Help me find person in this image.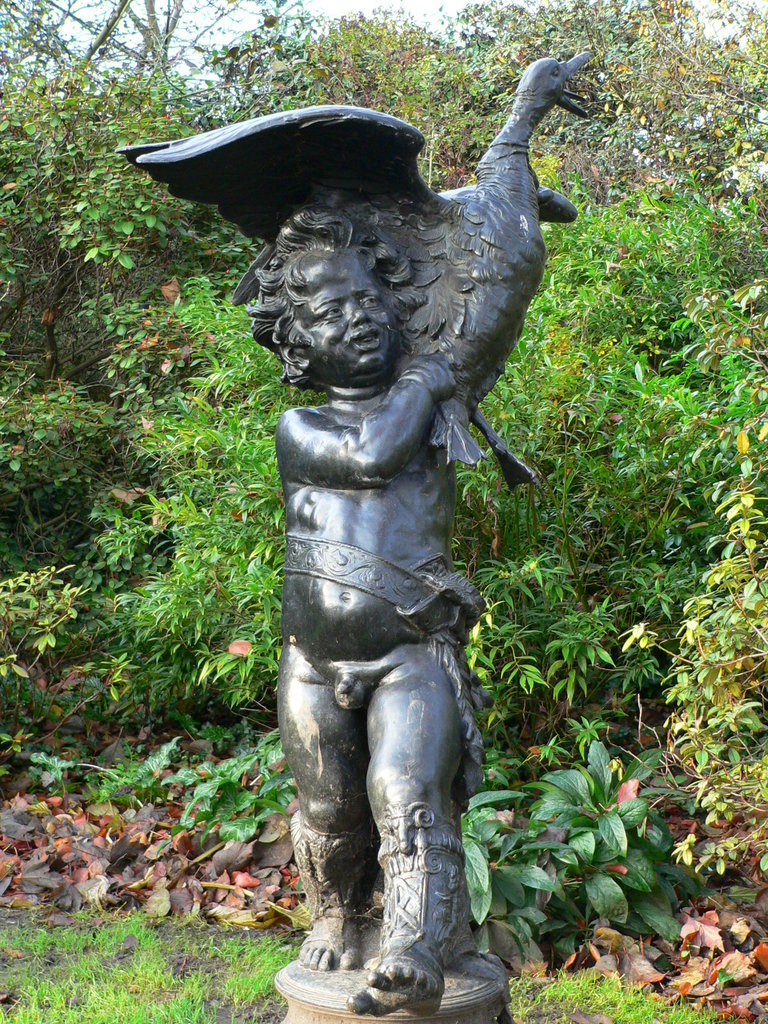
Found it: 259:202:460:1020.
